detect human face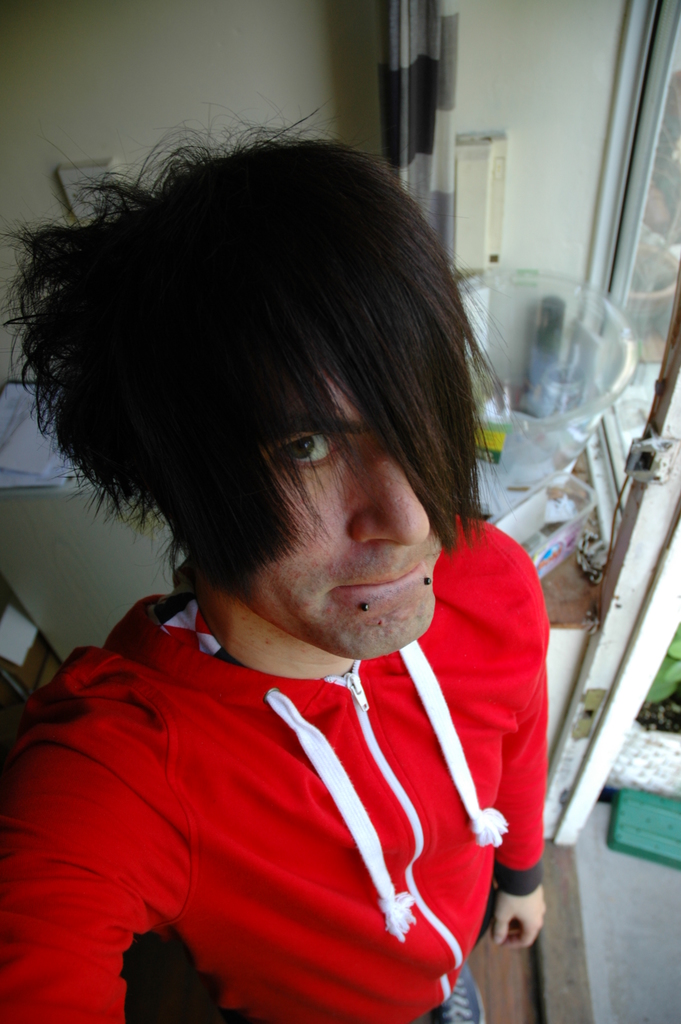
[x1=237, y1=372, x2=441, y2=657]
